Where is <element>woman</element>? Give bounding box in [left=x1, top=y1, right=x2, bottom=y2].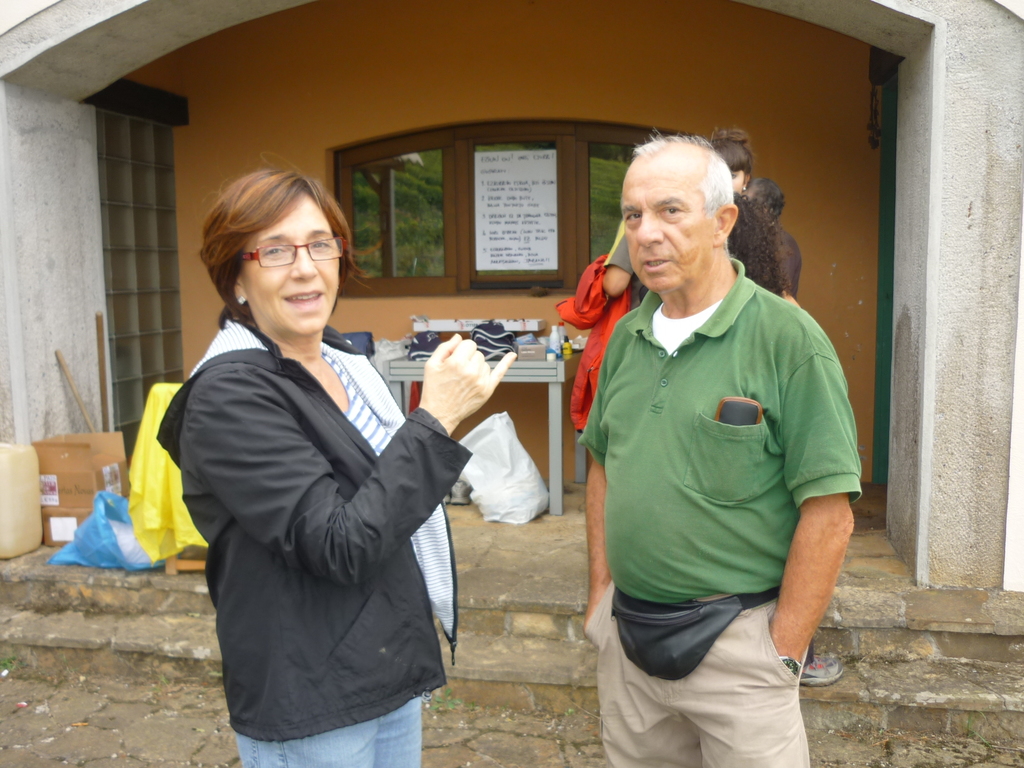
[left=176, top=177, right=497, bottom=767].
